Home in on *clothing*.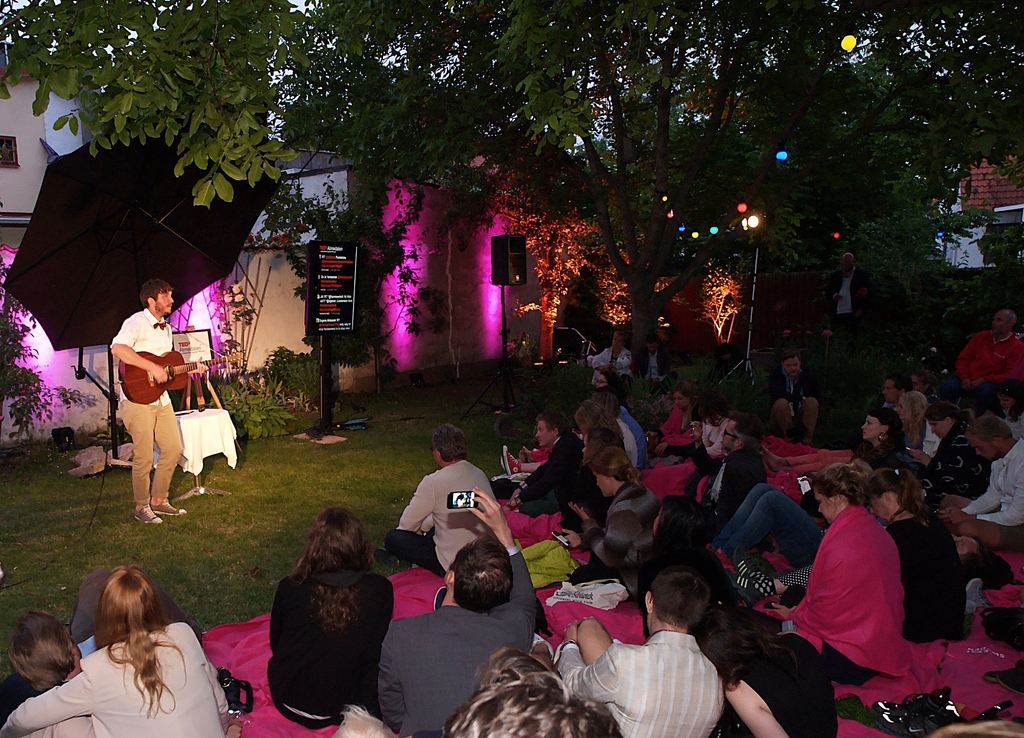
Homed in at 600/473/663/563.
